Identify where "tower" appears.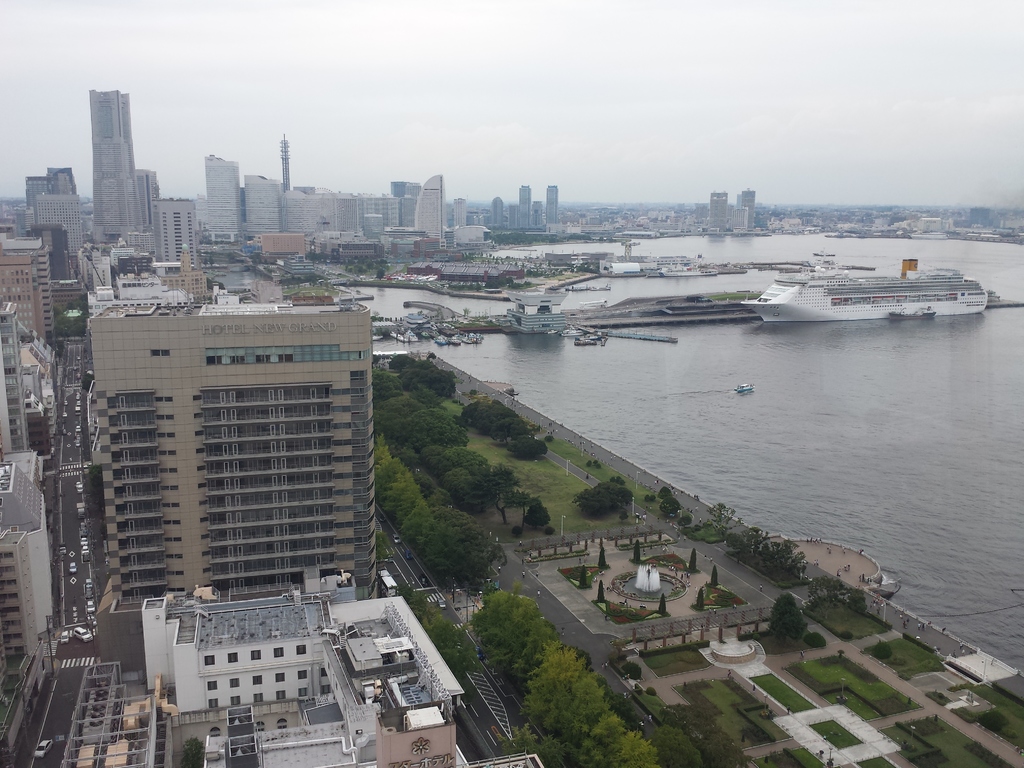
Appears at box=[91, 99, 147, 240].
